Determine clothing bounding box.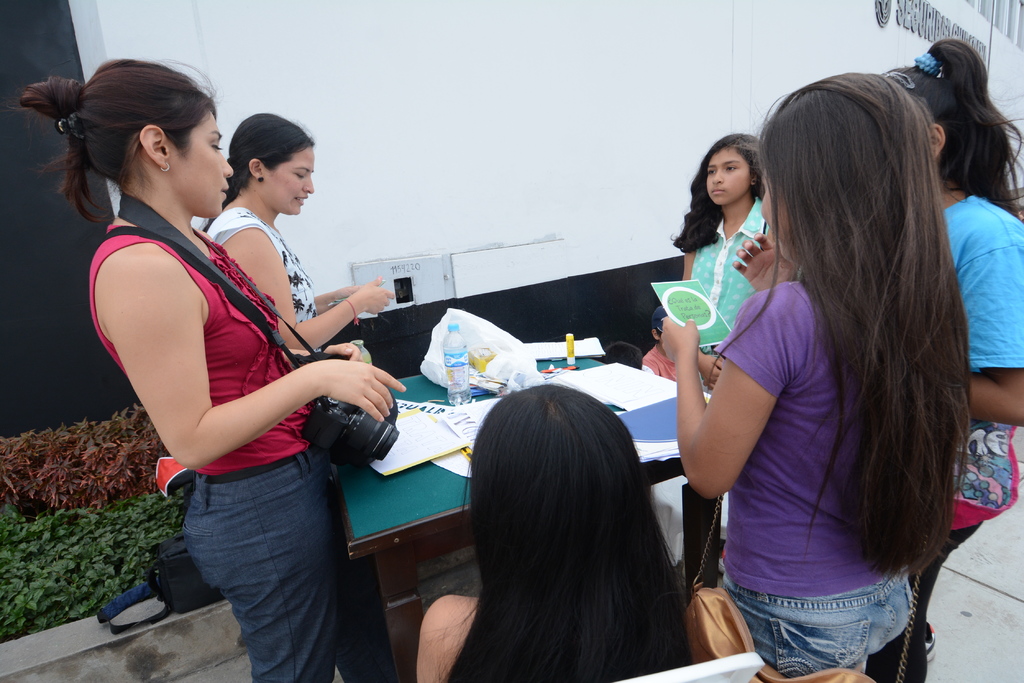
Determined: [x1=929, y1=173, x2=1023, y2=620].
